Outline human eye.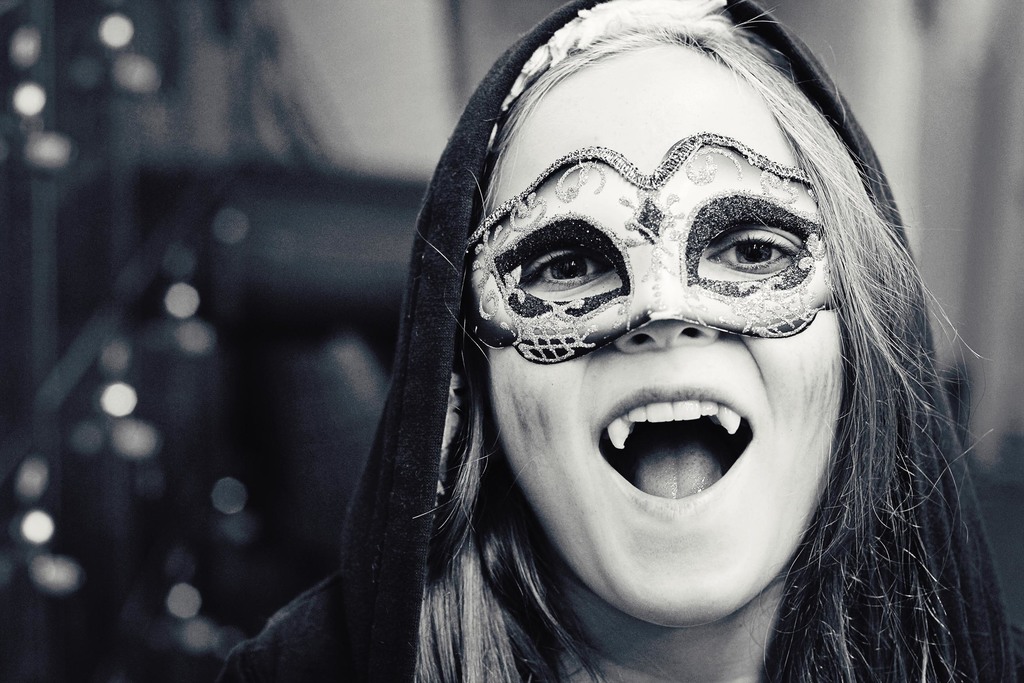
Outline: 522/251/613/294.
